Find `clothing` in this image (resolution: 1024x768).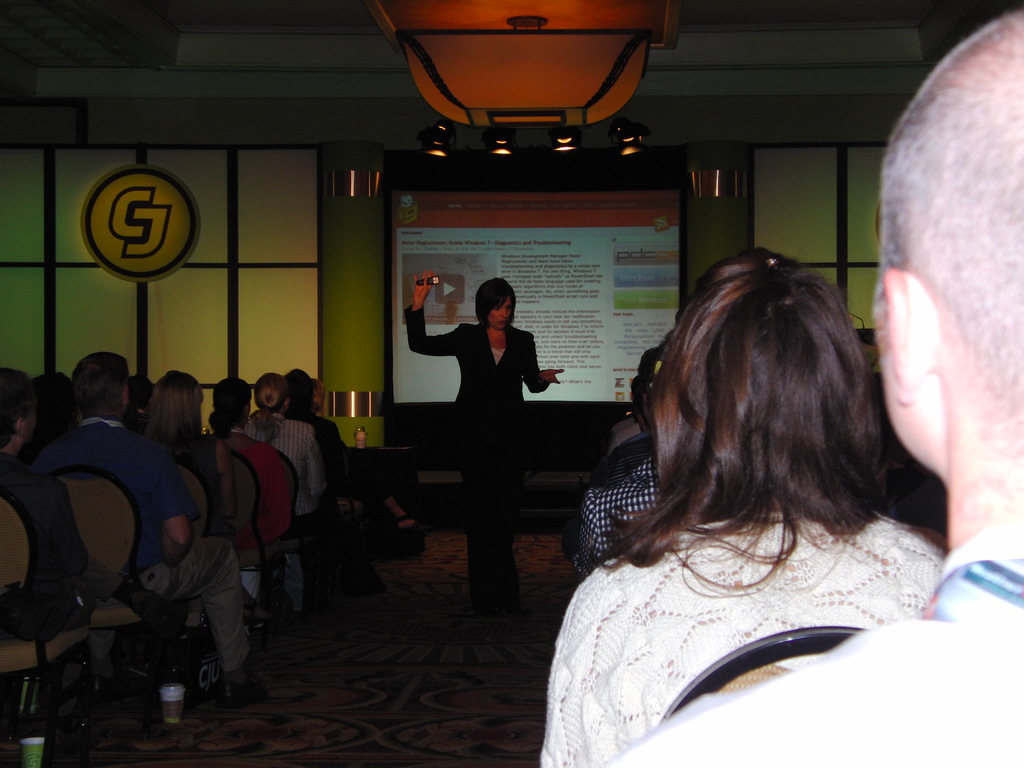
pyautogui.locateOnScreen(603, 521, 1023, 767).
